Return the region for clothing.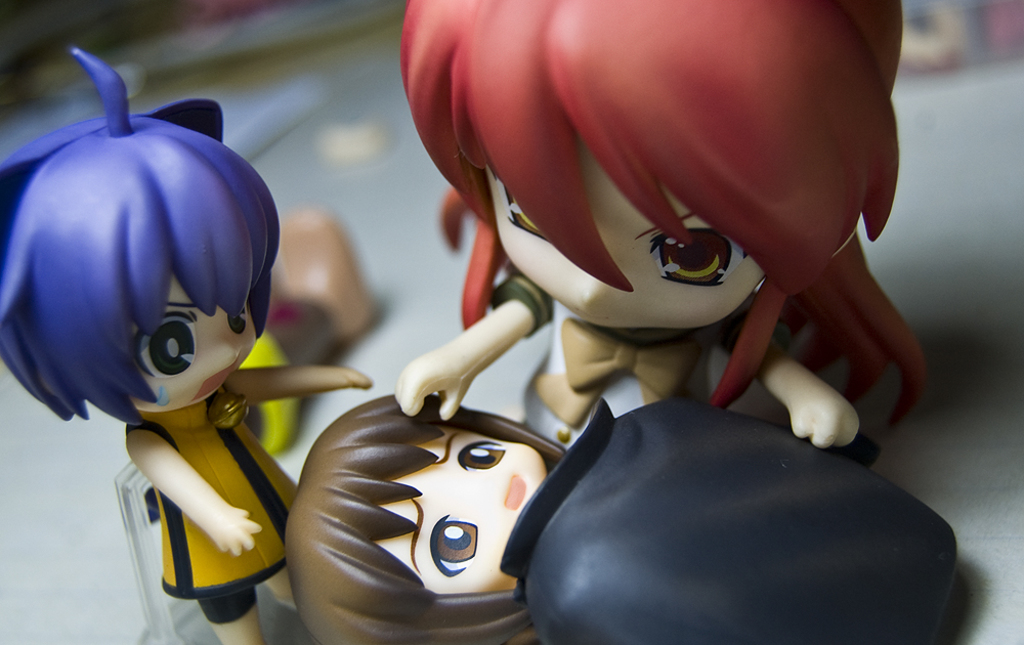
region(125, 386, 296, 616).
